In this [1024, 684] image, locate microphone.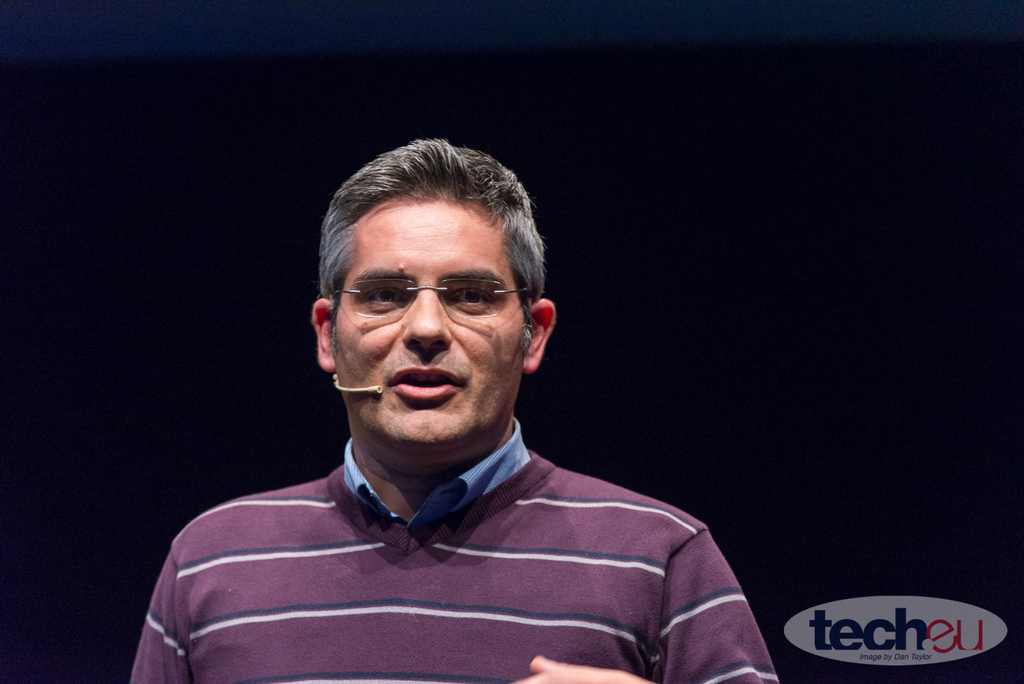
Bounding box: <bbox>368, 385, 385, 396</bbox>.
